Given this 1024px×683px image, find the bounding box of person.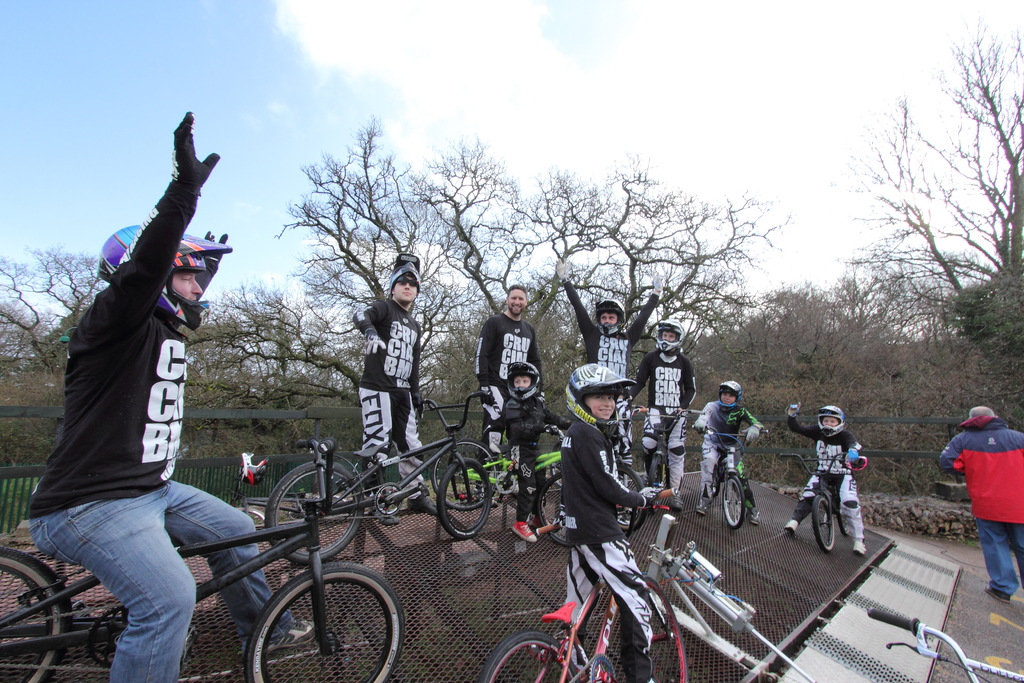
(left=702, top=368, right=764, bottom=523).
